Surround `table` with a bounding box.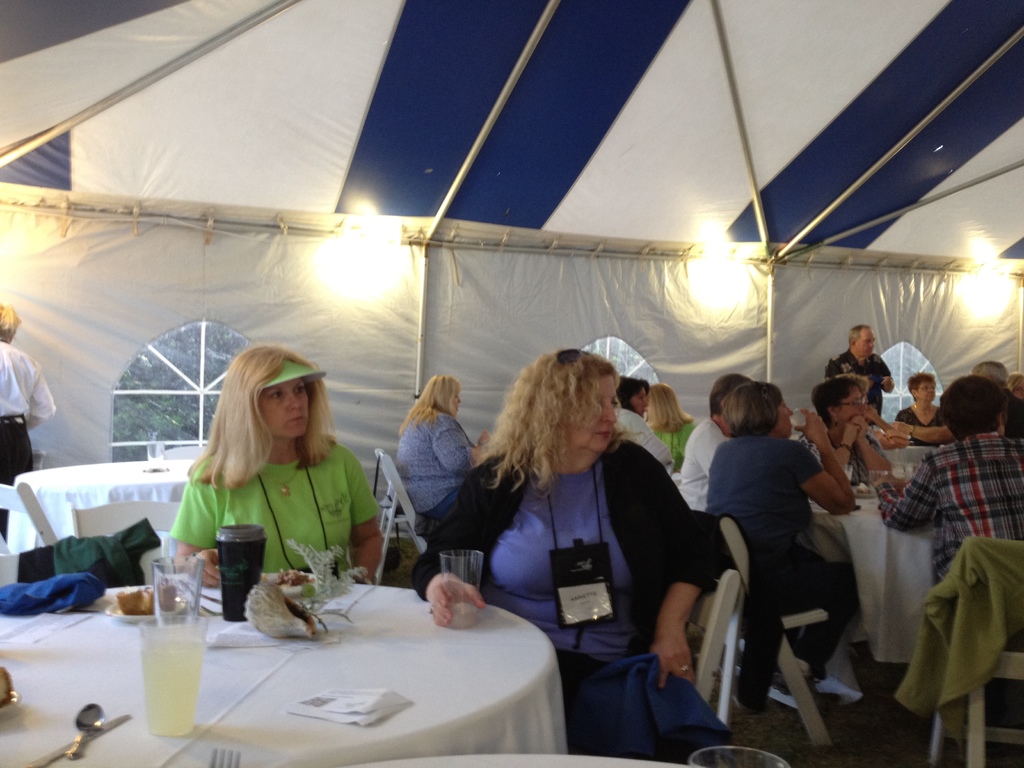
box(0, 557, 569, 767).
